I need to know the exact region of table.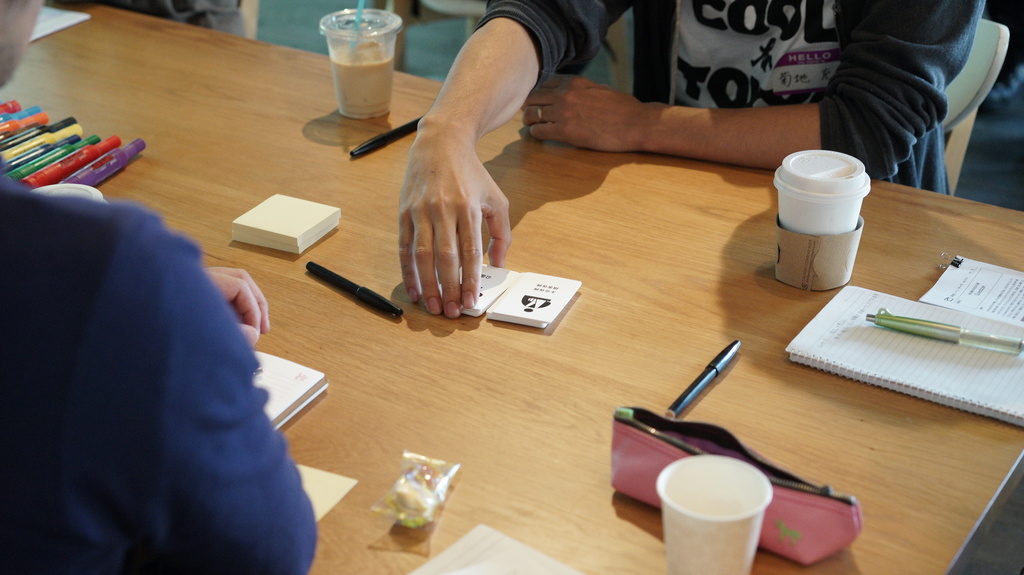
Region: <bbox>2, 0, 1023, 572</bbox>.
